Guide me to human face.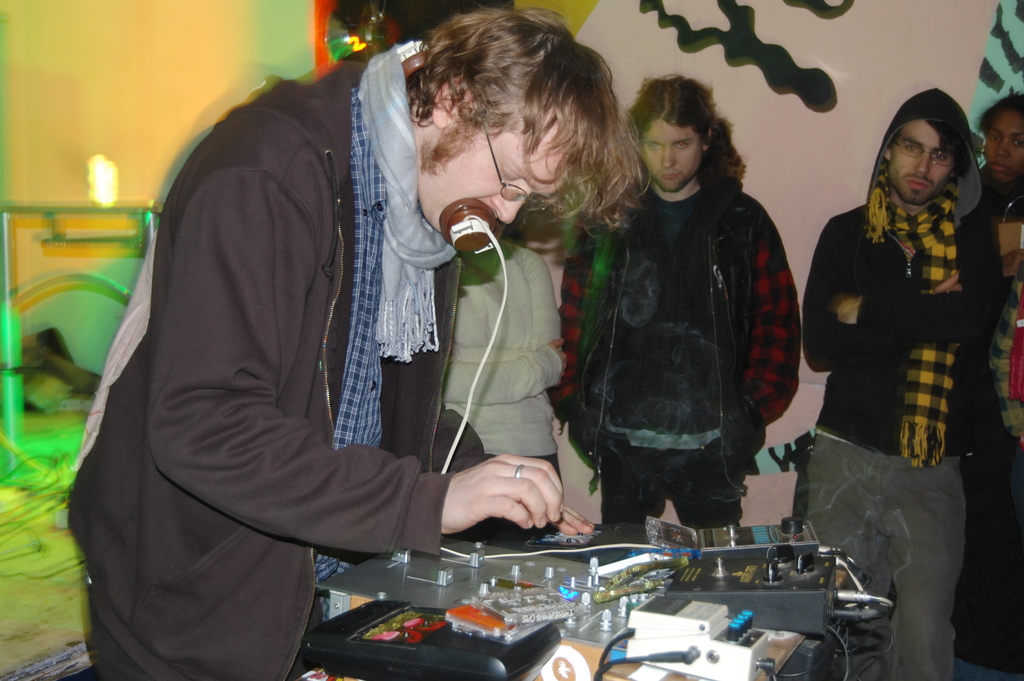
Guidance: [641,121,701,190].
